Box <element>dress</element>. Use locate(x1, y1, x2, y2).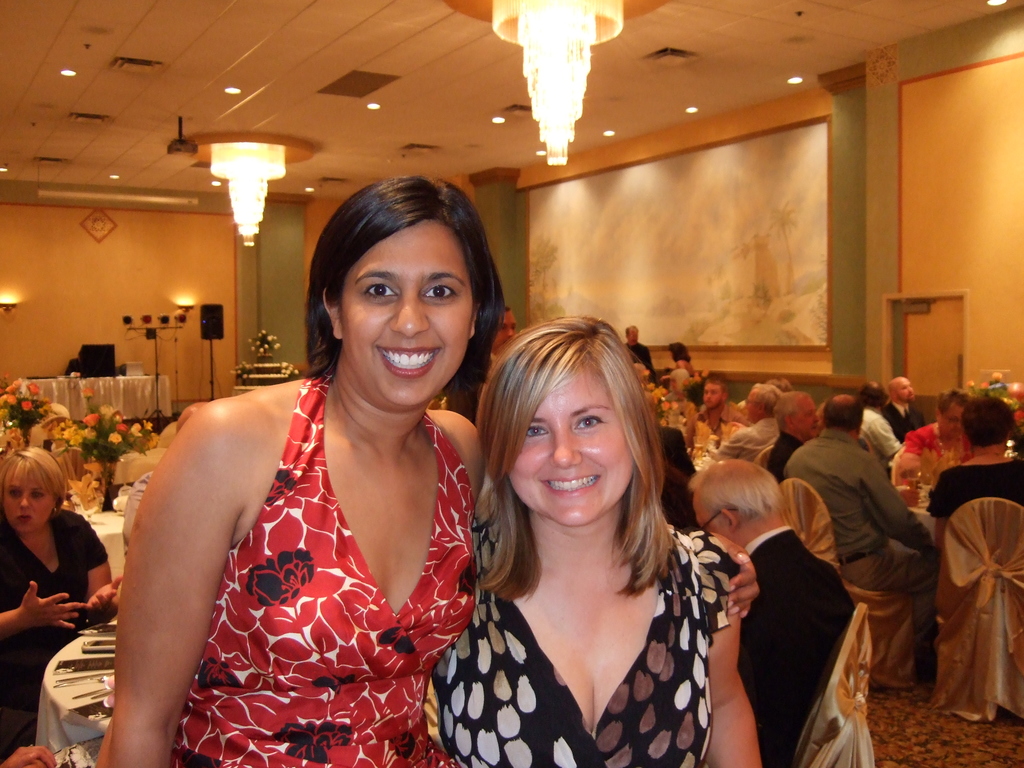
locate(429, 519, 743, 767).
